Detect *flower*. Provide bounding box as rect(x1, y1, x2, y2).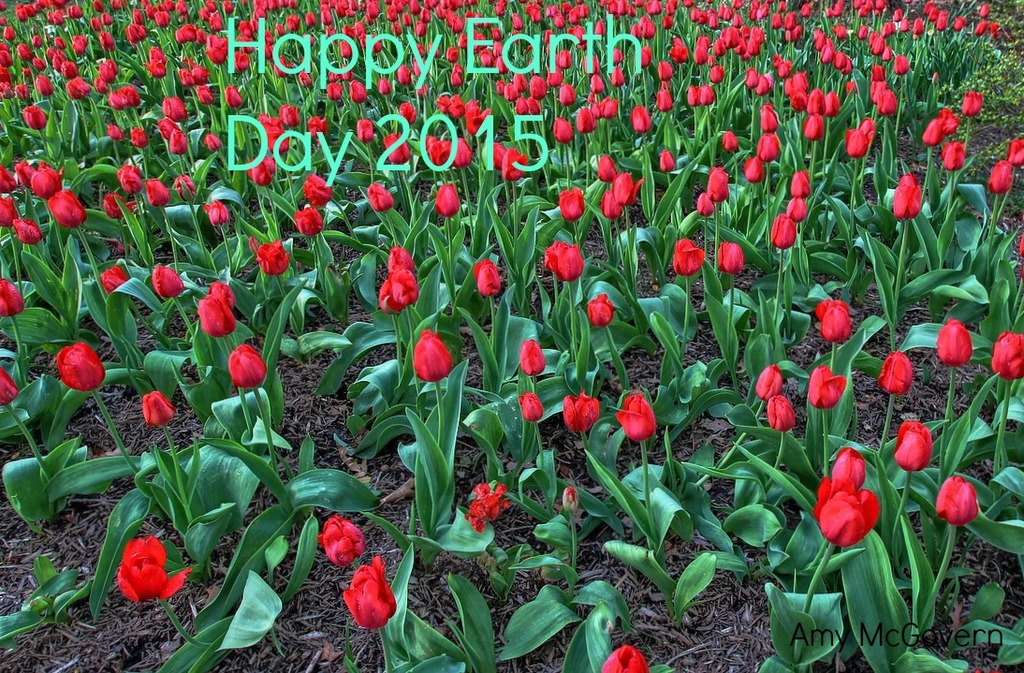
rect(212, 281, 235, 303).
